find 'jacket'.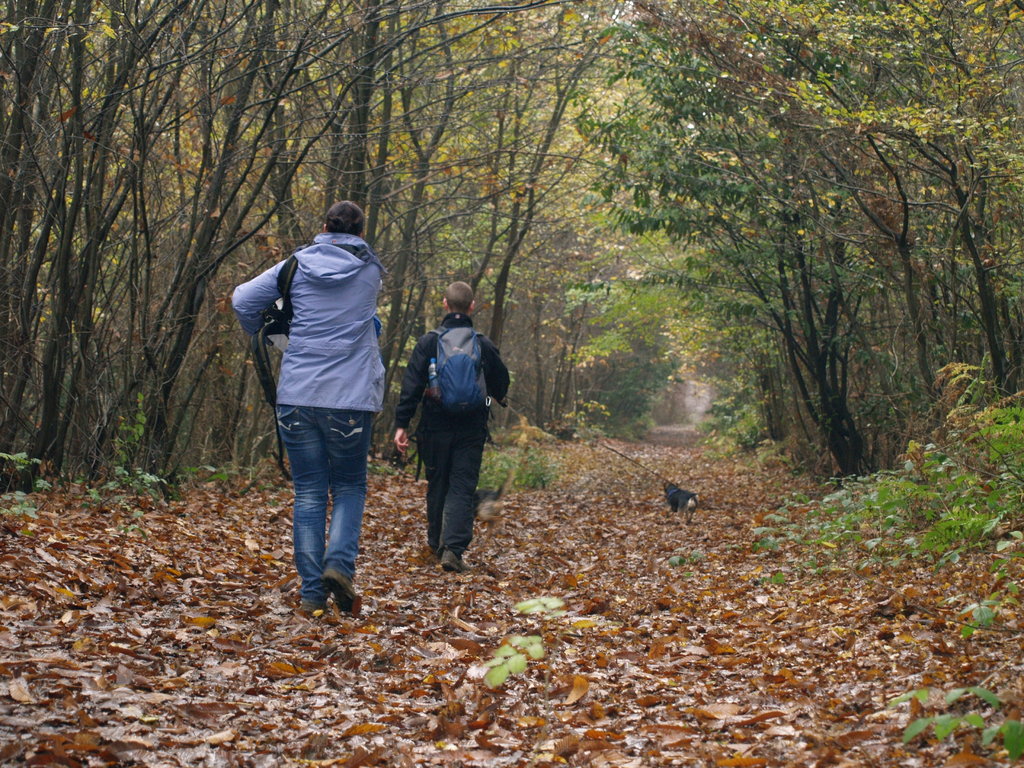
BBox(392, 308, 514, 444).
